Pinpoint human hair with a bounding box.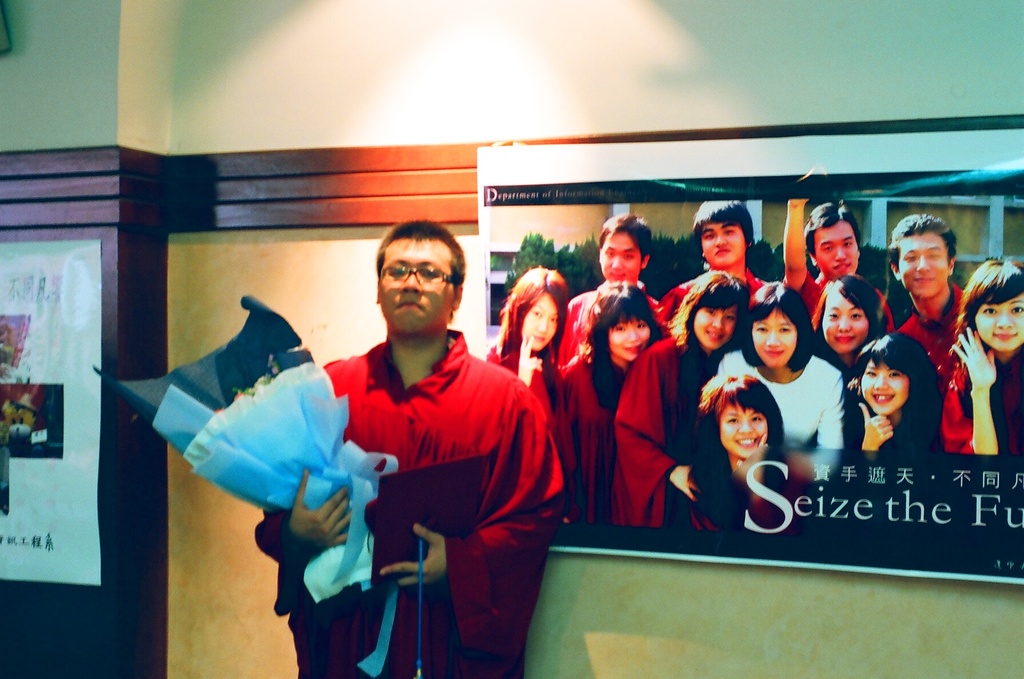
(803,271,899,360).
